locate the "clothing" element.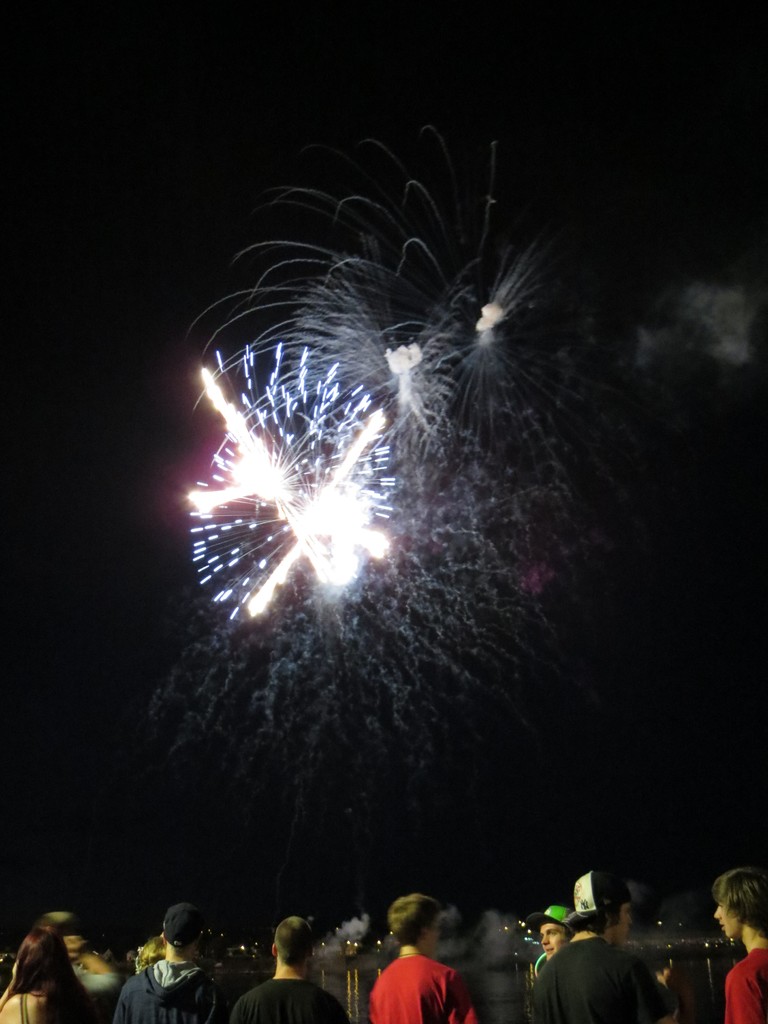
Element bbox: x1=0 y1=972 x2=95 y2=1023.
